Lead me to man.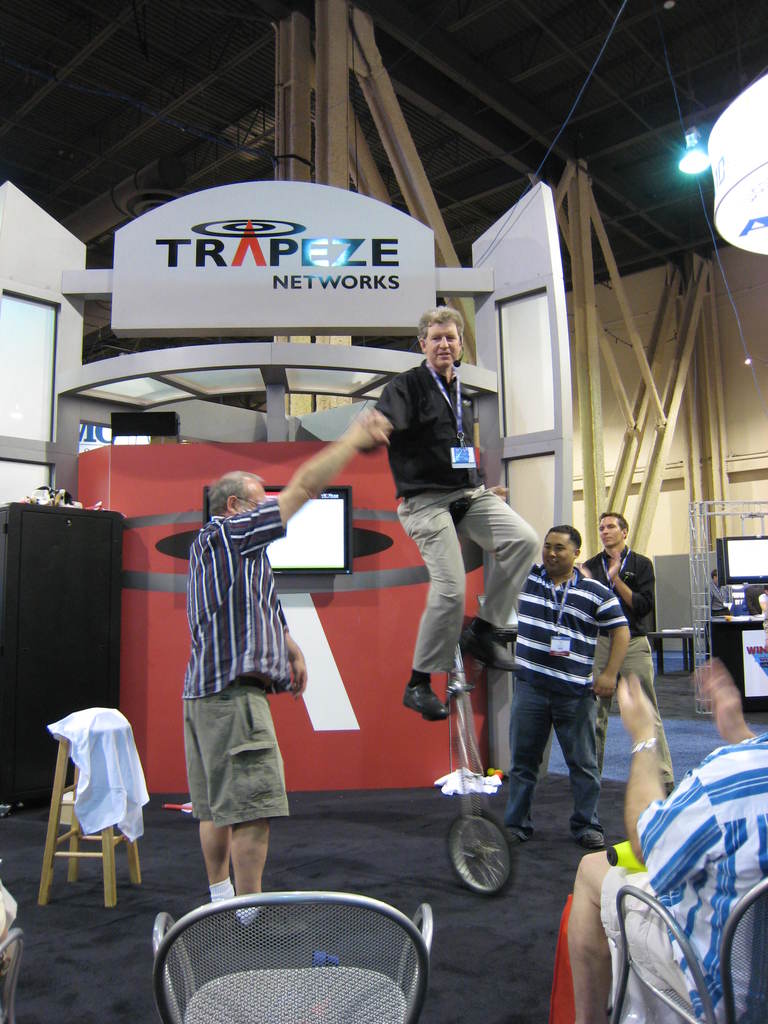
Lead to <bbox>707, 573, 728, 619</bbox>.
